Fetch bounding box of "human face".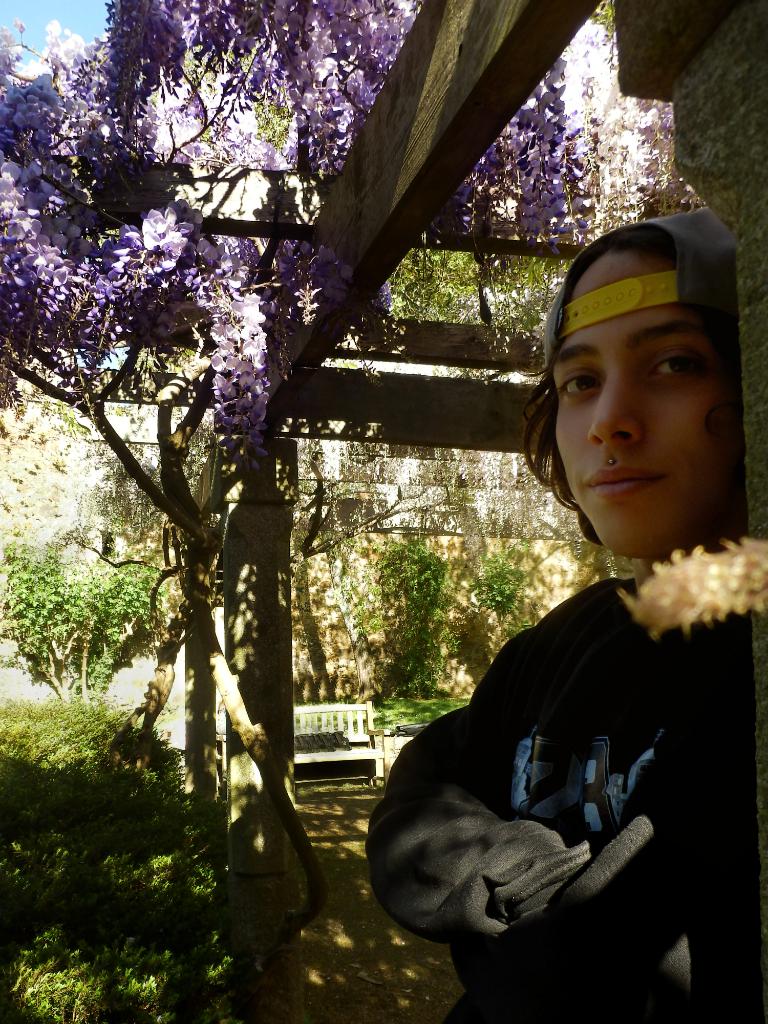
Bbox: 548/249/735/554.
